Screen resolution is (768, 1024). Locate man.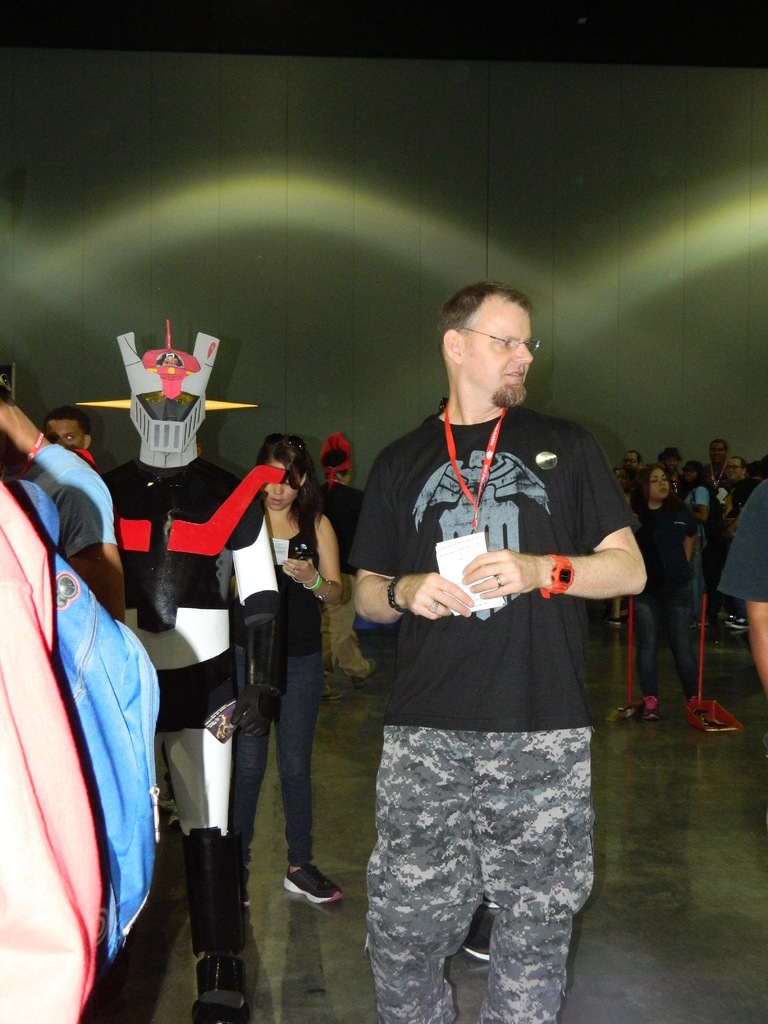
rect(714, 481, 767, 700).
